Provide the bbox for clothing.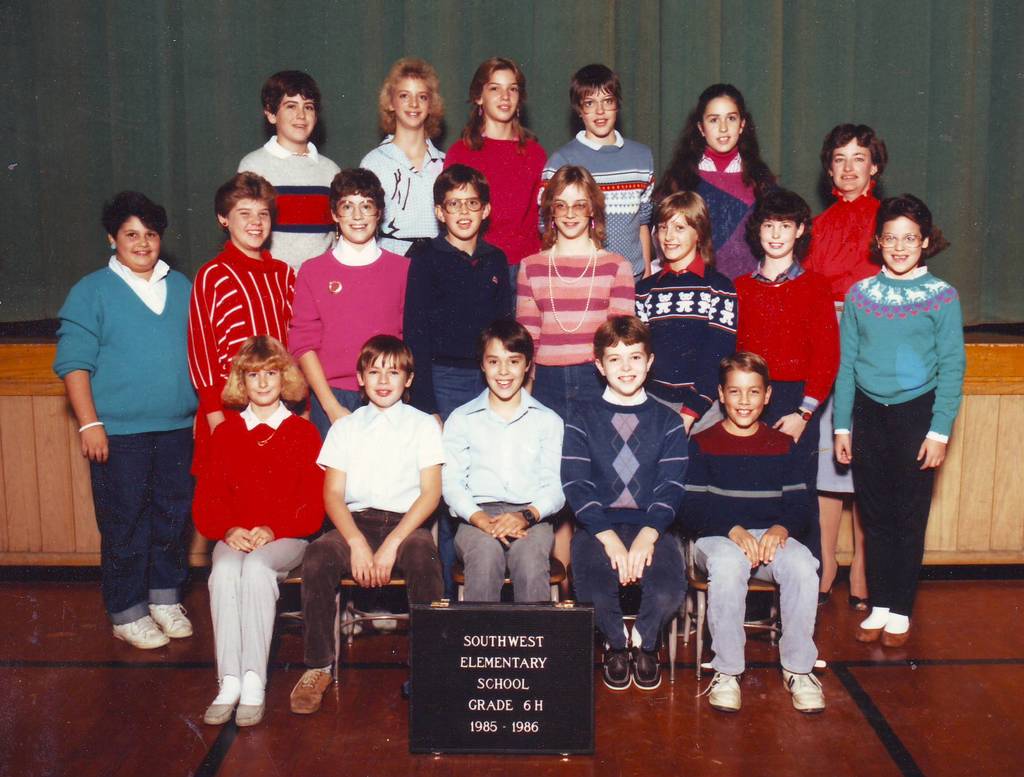
l=188, t=405, r=329, b=678.
